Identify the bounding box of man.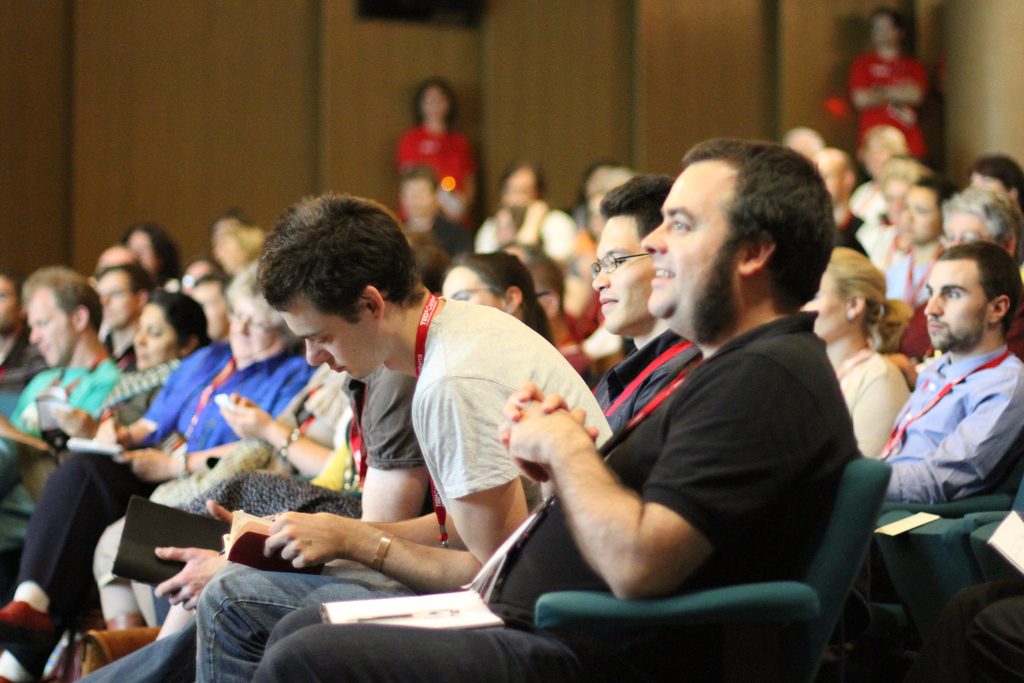
region(189, 277, 228, 338).
